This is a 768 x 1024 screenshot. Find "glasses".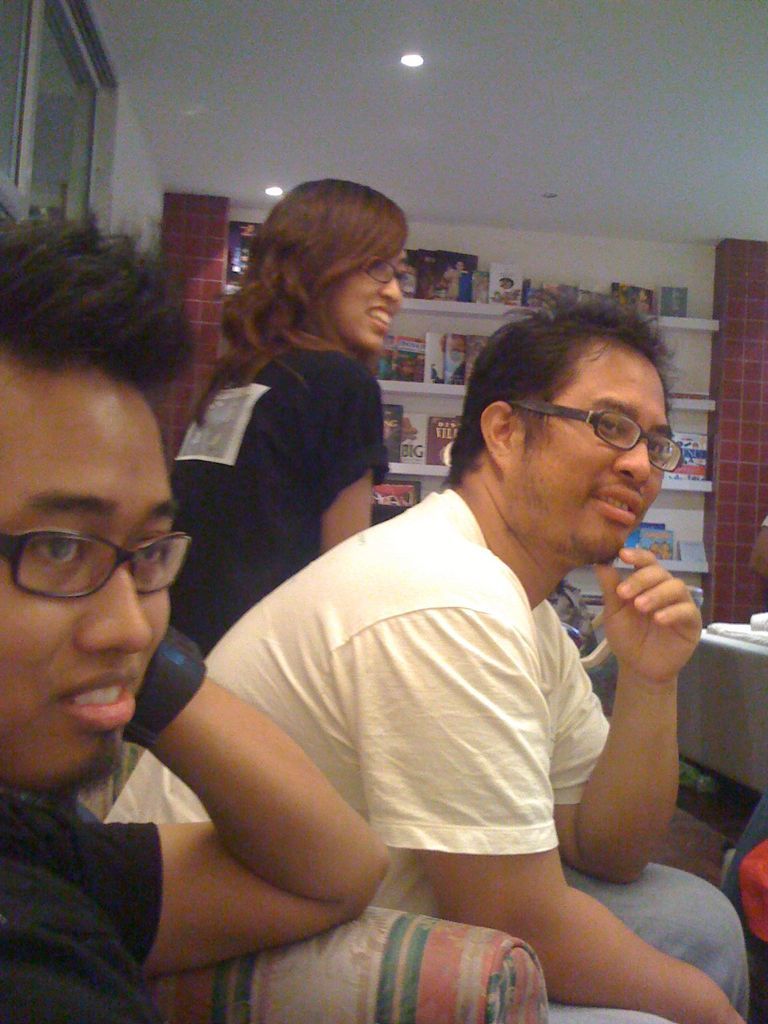
Bounding box: select_region(0, 527, 191, 605).
